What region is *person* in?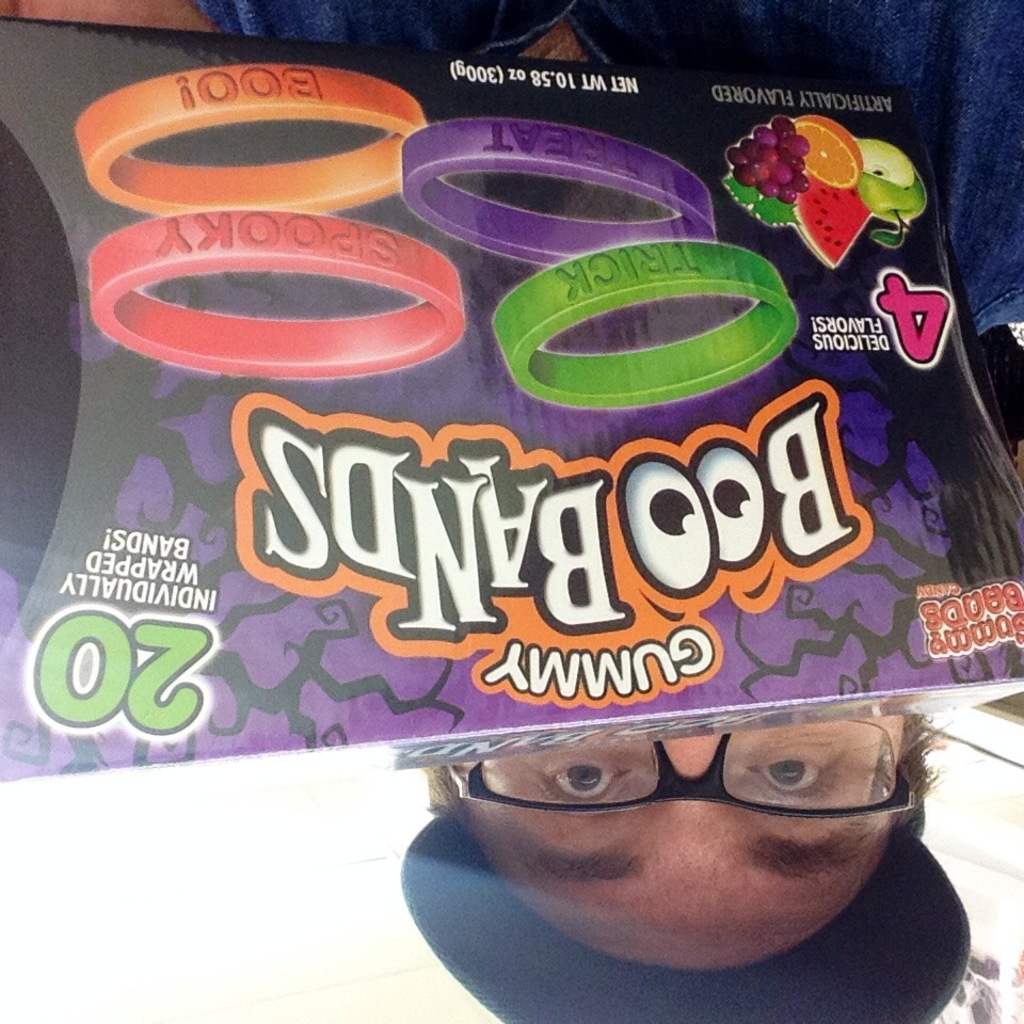
(left=0, top=0, right=1023, bottom=1023).
